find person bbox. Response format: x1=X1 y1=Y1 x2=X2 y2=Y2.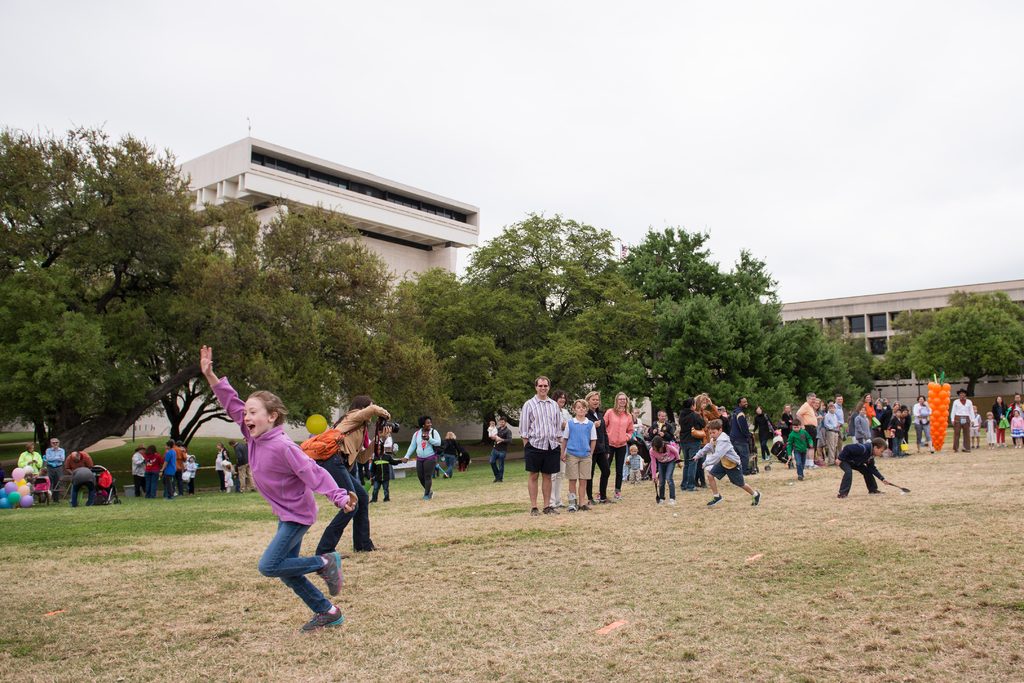
x1=155 y1=443 x2=179 y2=504.
